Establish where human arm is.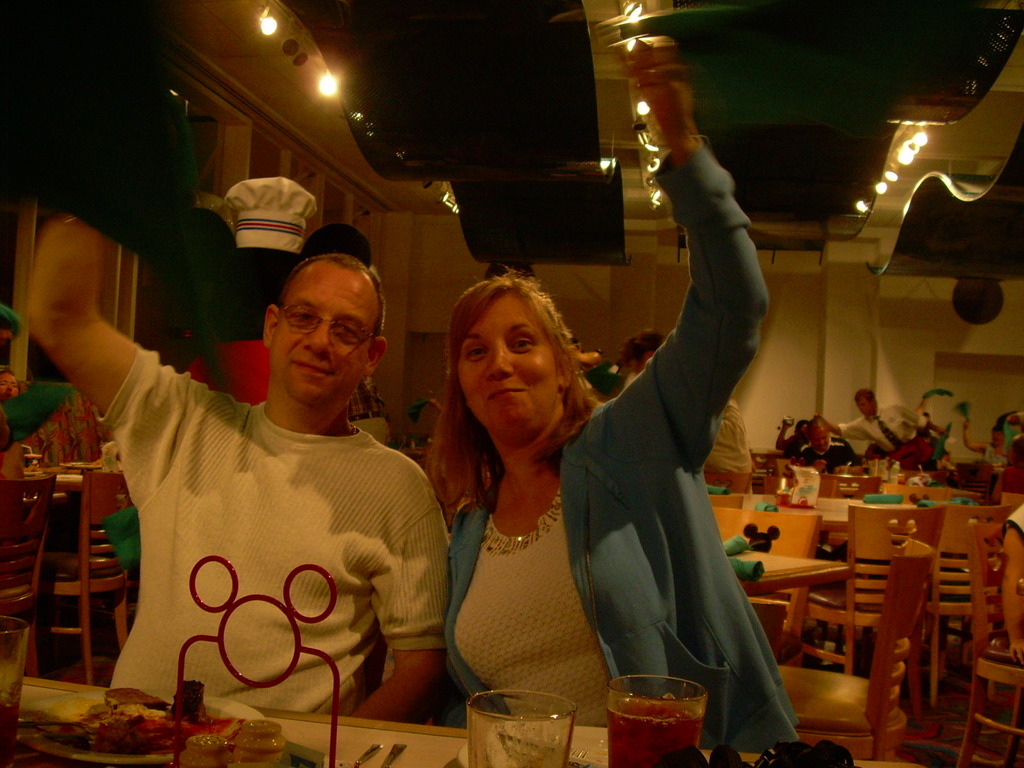
Established at (left=631, top=29, right=775, bottom=474).
